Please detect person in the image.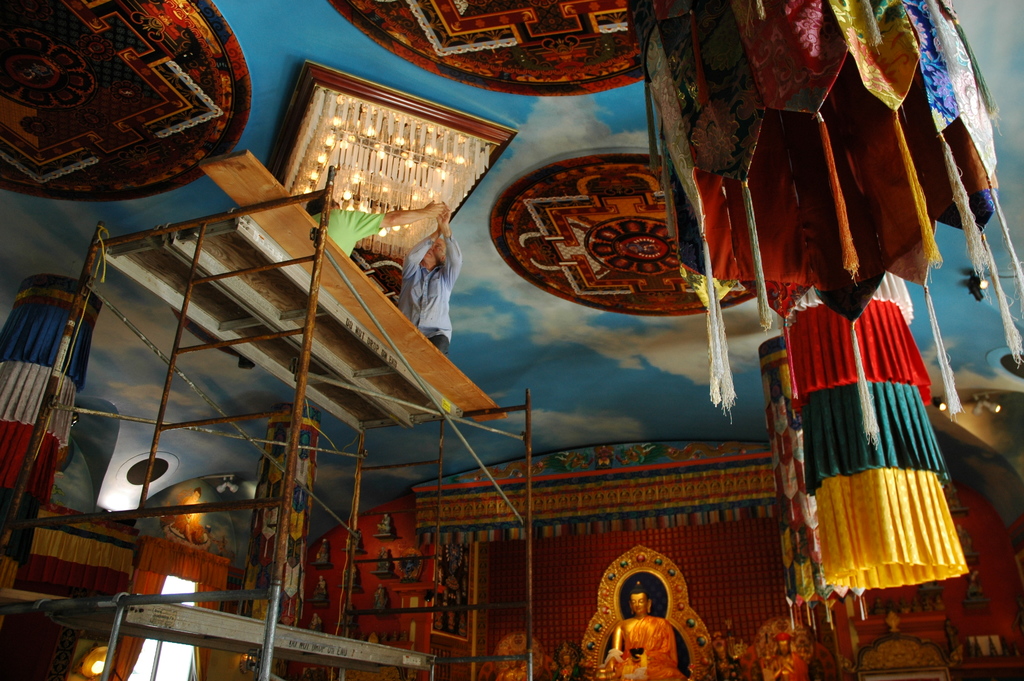
crop(308, 191, 445, 272).
